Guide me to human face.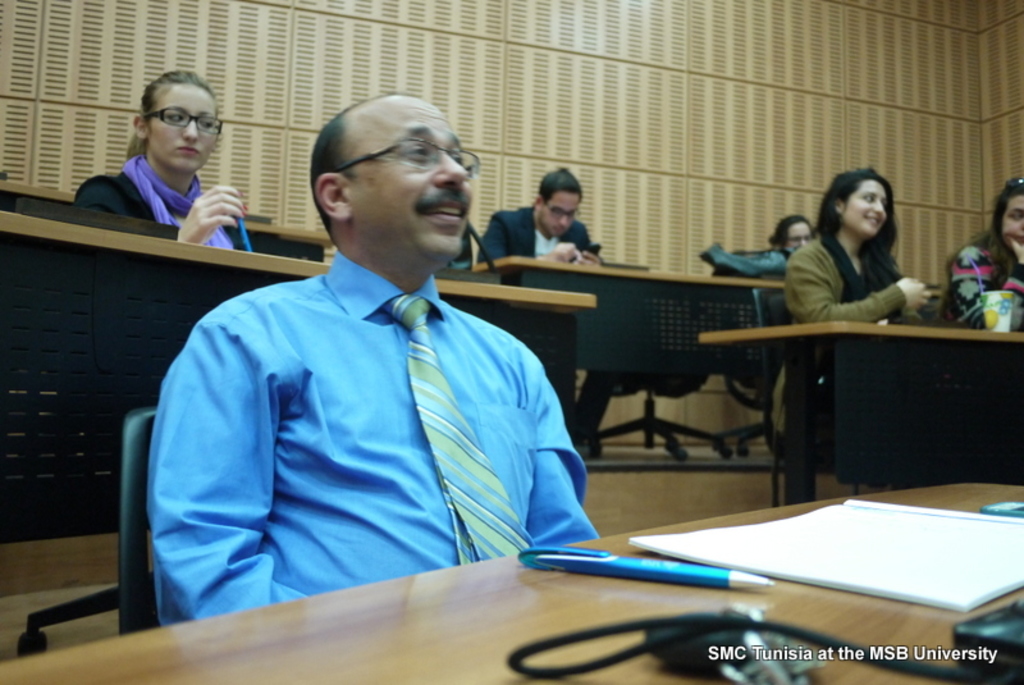
Guidance: Rect(1005, 196, 1023, 238).
